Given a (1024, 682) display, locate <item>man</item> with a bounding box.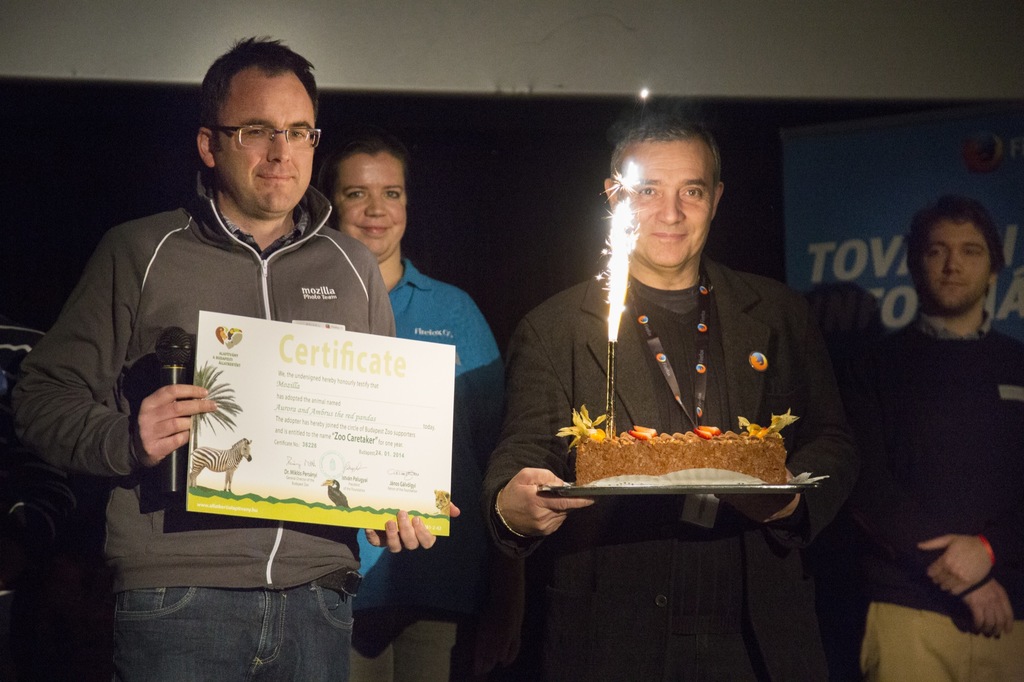
Located: (left=1, top=36, right=459, bottom=681).
